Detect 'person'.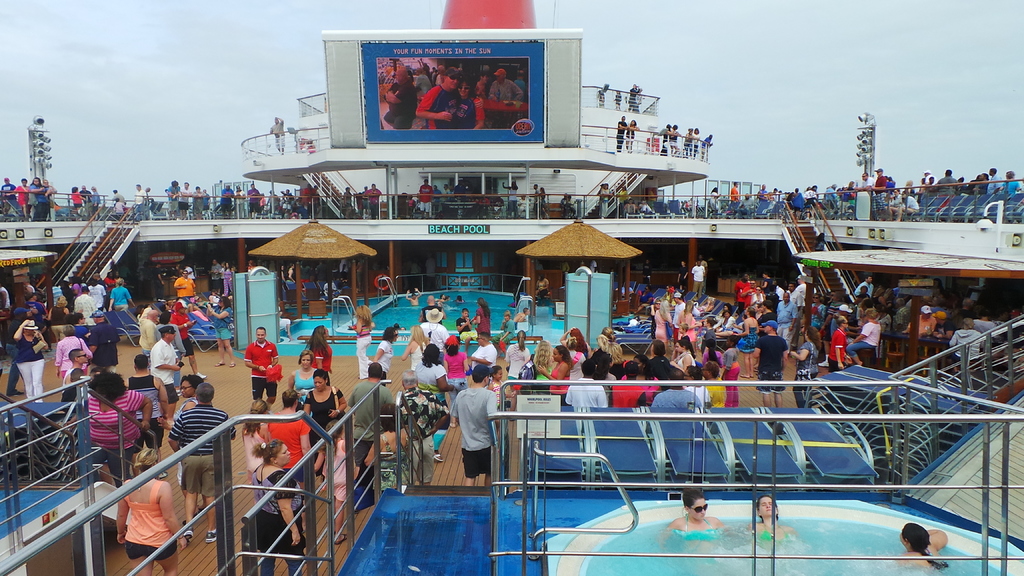
Detected at x1=348 y1=364 x2=394 y2=484.
